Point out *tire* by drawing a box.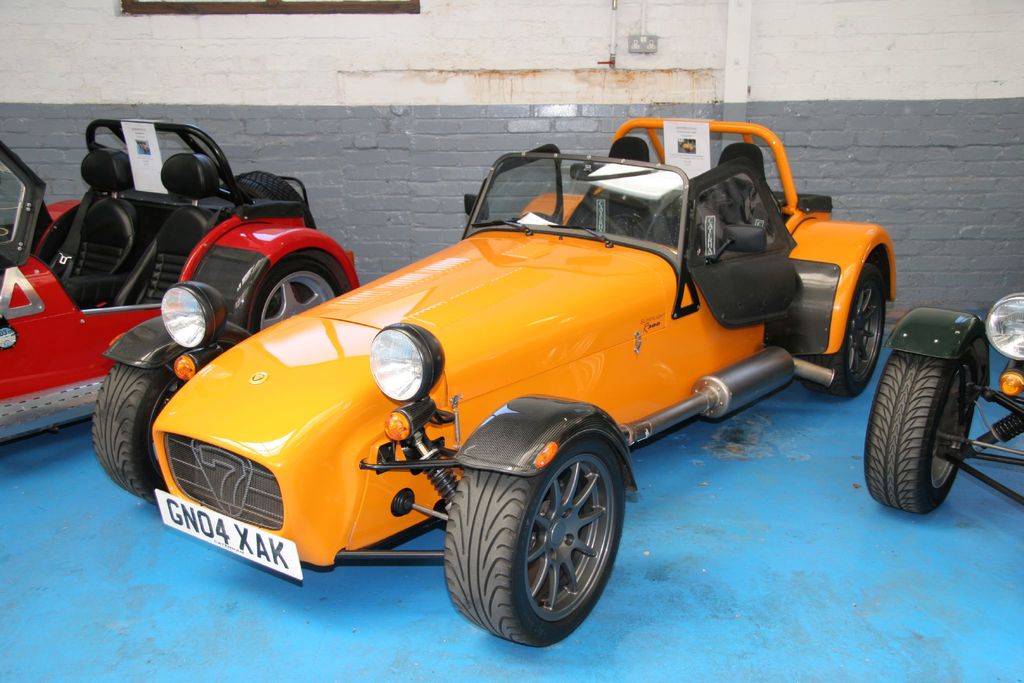
select_region(252, 256, 340, 336).
